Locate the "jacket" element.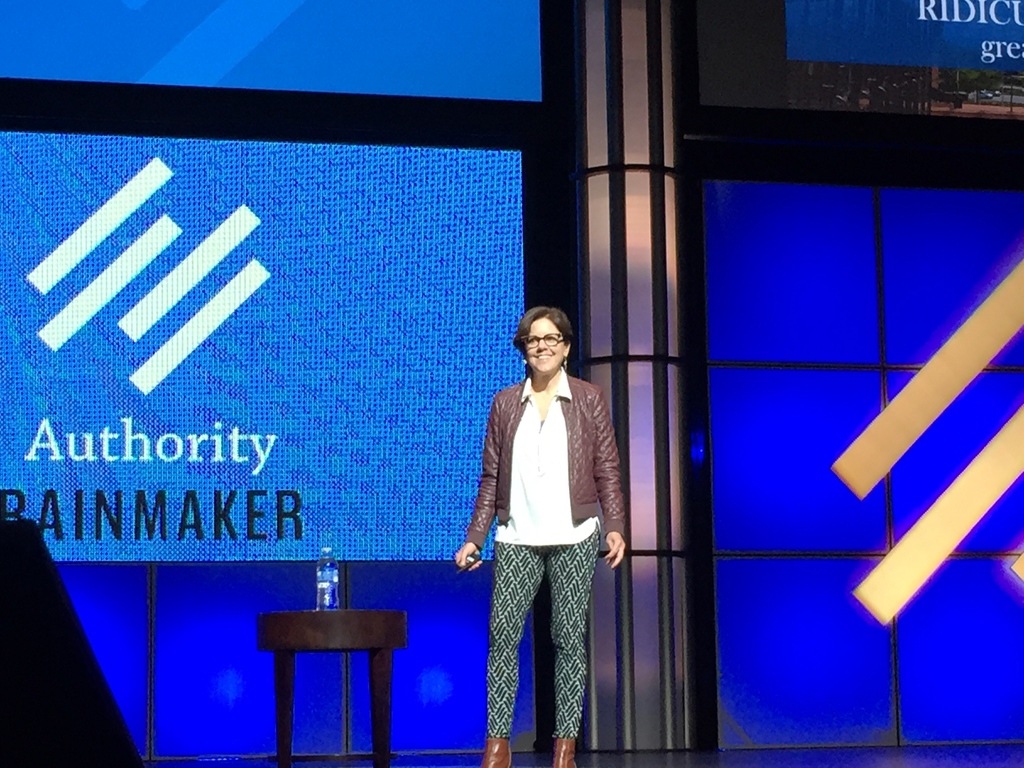
Element bbox: bbox=[467, 348, 624, 596].
